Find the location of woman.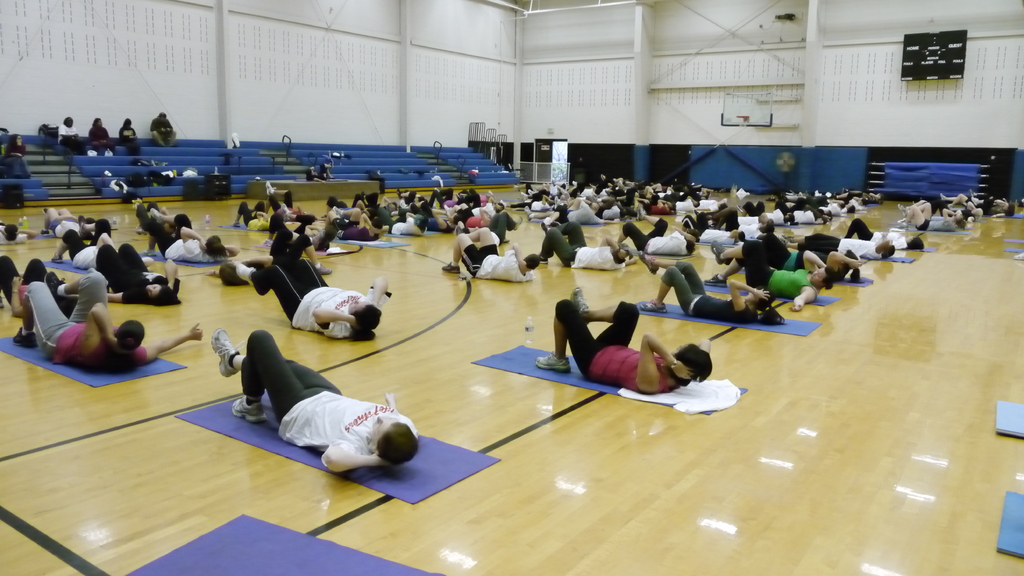
Location: 93/239/184/305.
